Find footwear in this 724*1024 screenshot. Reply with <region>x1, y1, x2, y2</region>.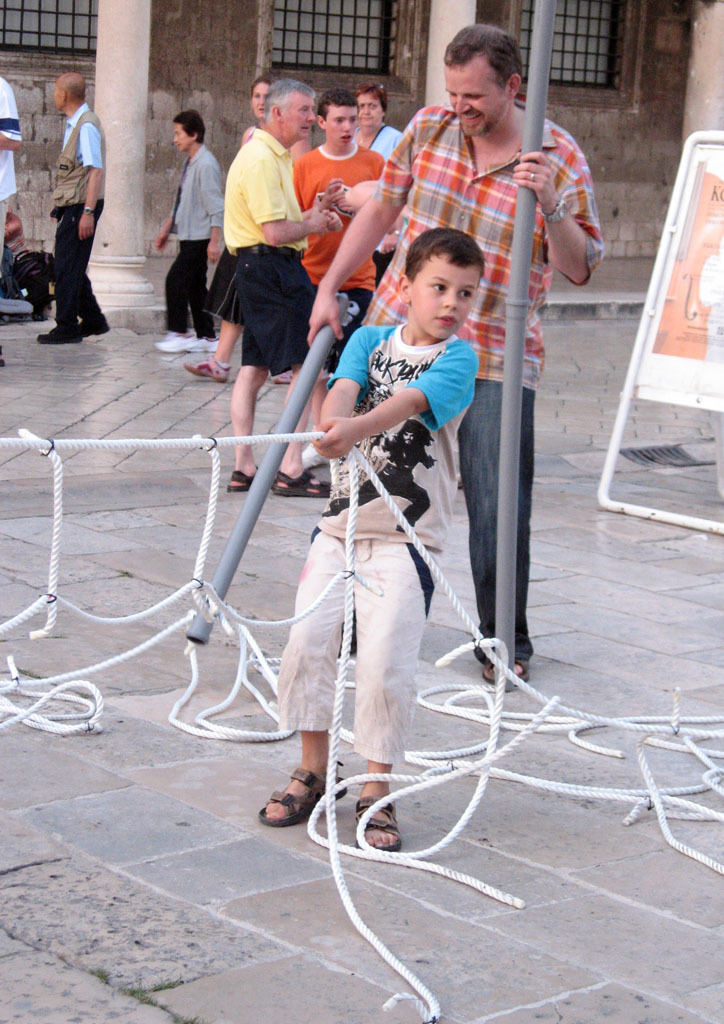
<region>179, 357, 233, 384</region>.
